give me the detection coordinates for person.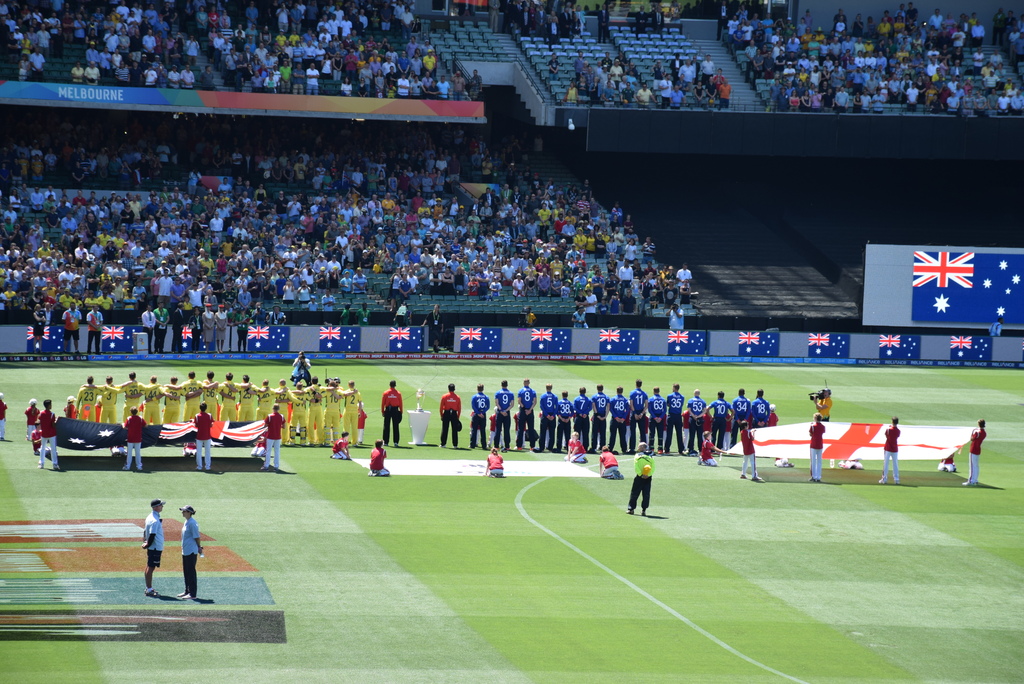
{"left": 340, "top": 301, "right": 349, "bottom": 325}.
